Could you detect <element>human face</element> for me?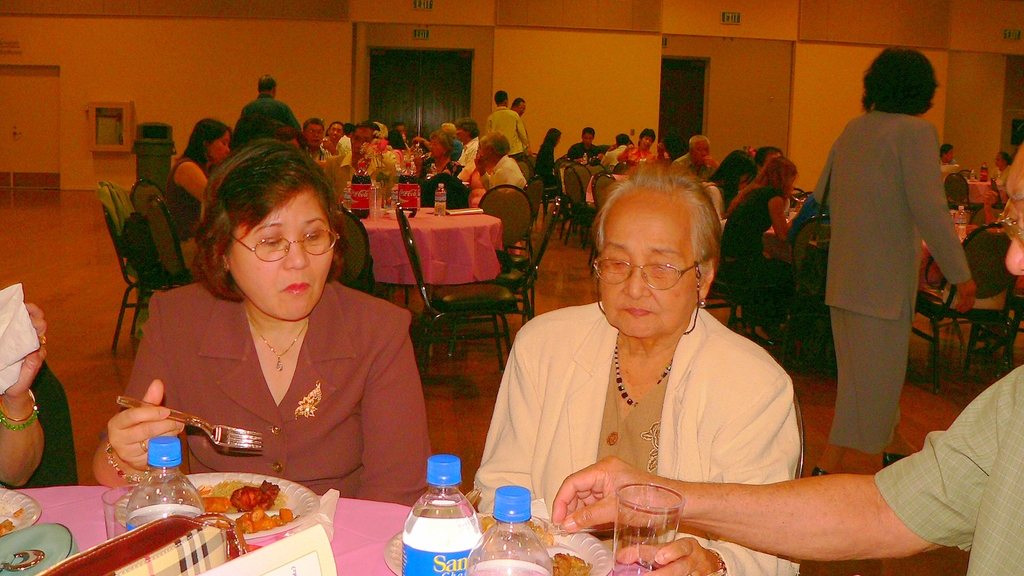
Detection result: (230, 193, 335, 326).
